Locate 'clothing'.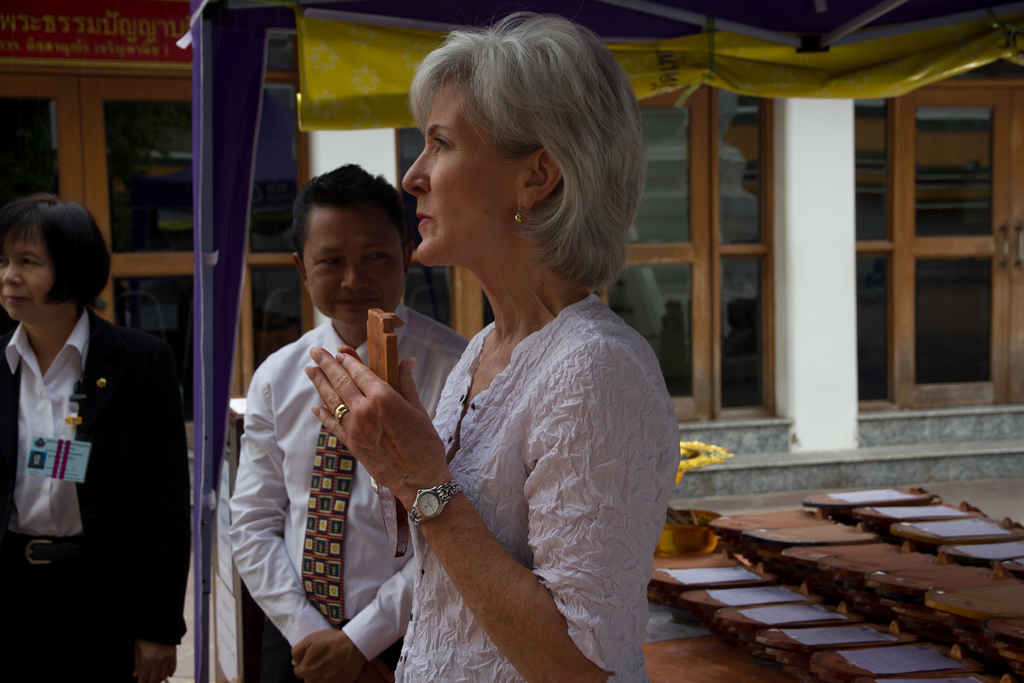
Bounding box: pyautogui.locateOnScreen(227, 325, 470, 682).
